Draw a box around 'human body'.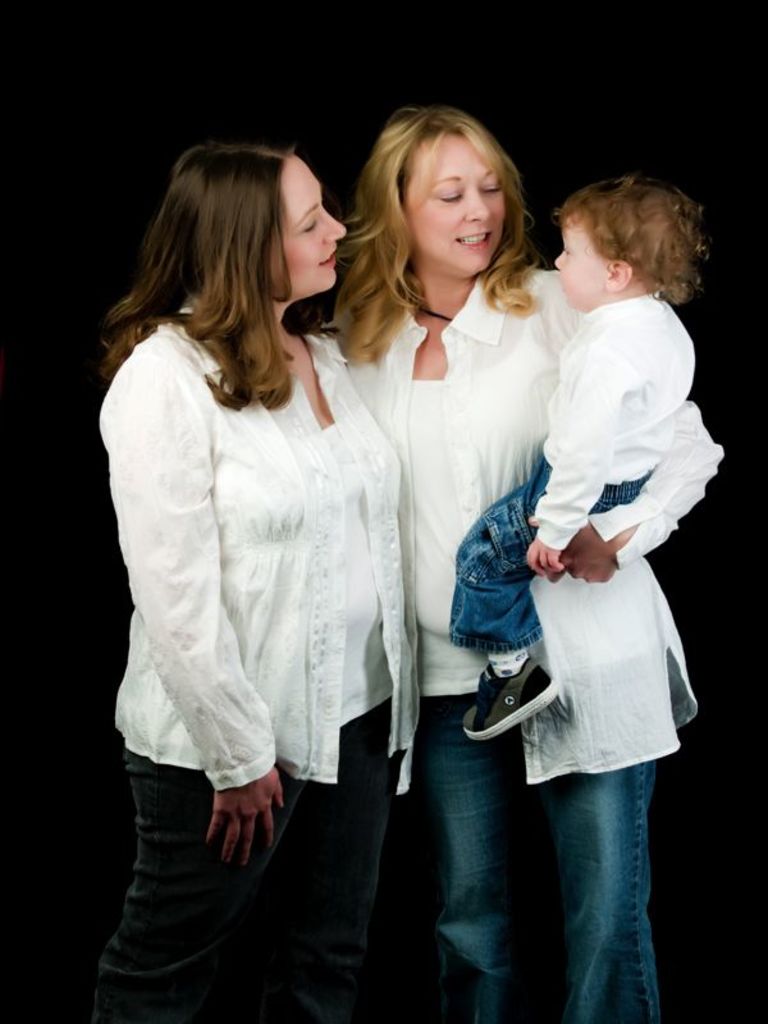
region(334, 95, 732, 1009).
